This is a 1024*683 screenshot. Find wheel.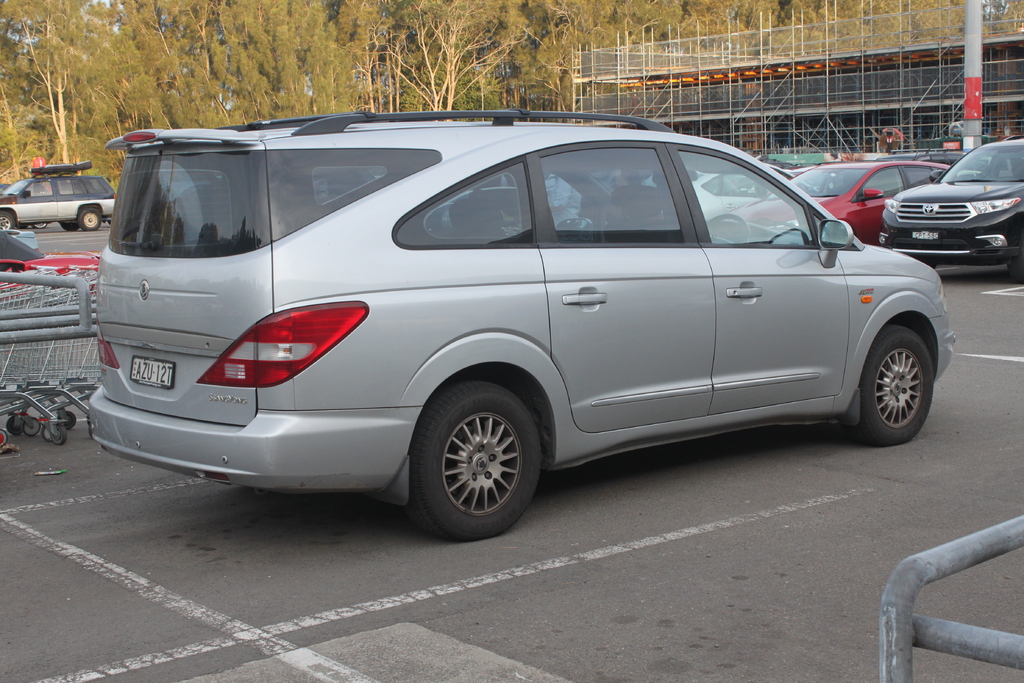
Bounding box: 0,211,16,233.
